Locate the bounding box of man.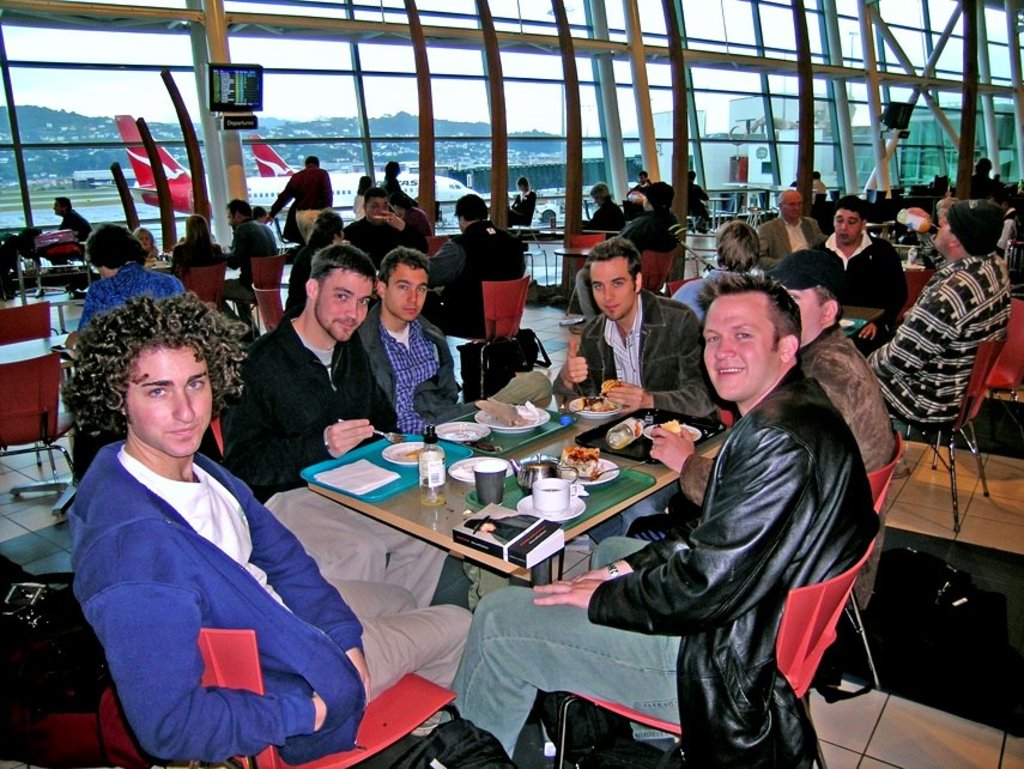
Bounding box: 56:295:472:759.
